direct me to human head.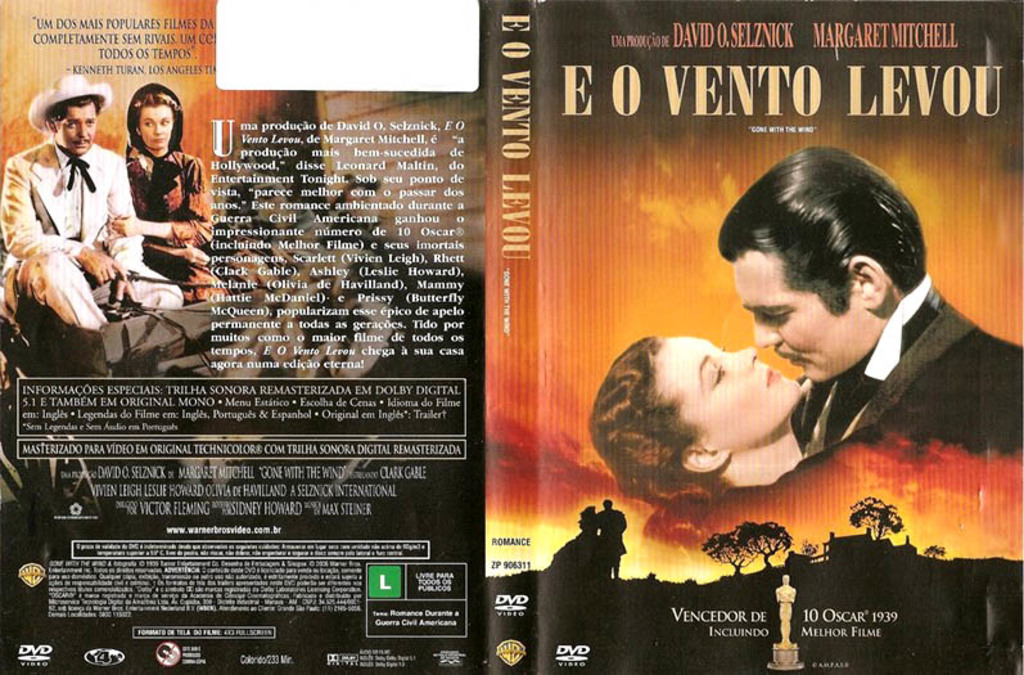
Direction: BBox(42, 69, 100, 153).
